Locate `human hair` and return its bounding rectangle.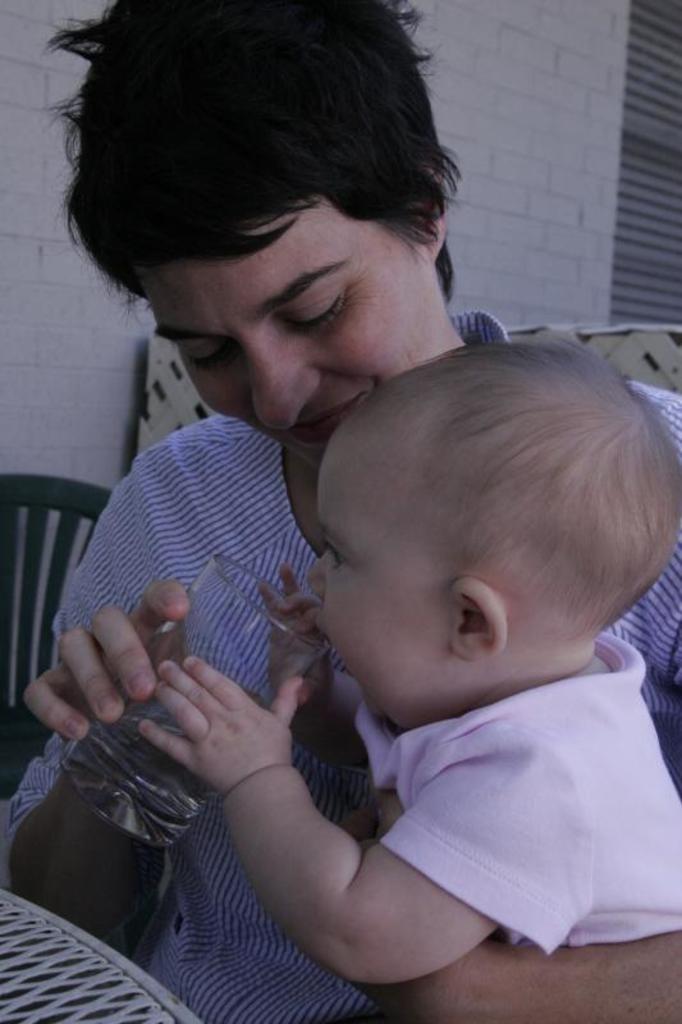
51 0 479 348.
